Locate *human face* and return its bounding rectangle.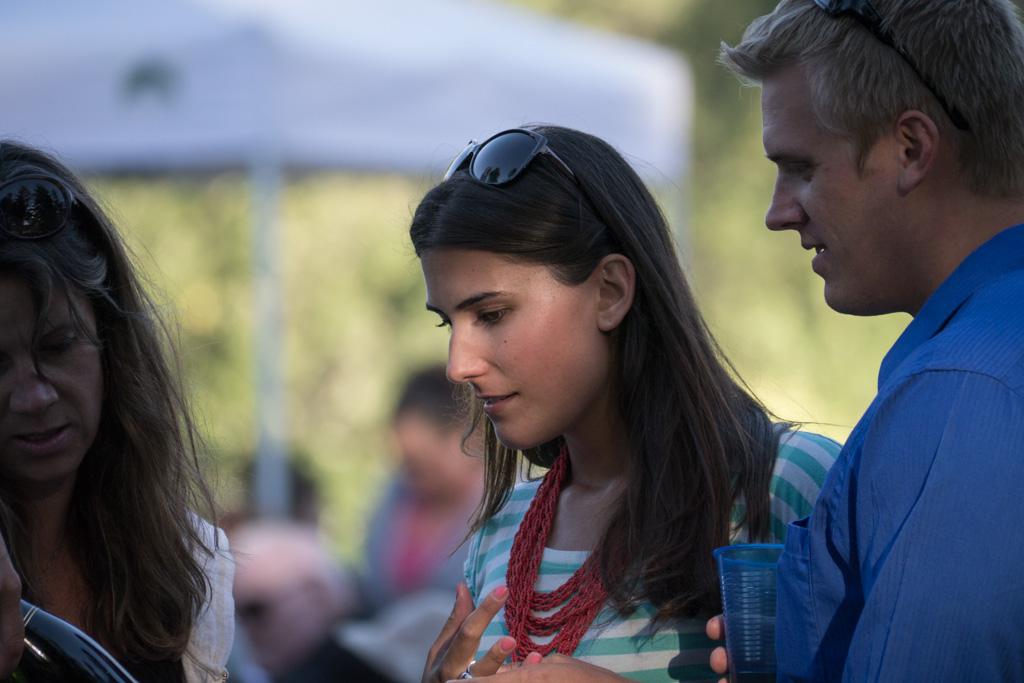
pyautogui.locateOnScreen(0, 269, 100, 485).
